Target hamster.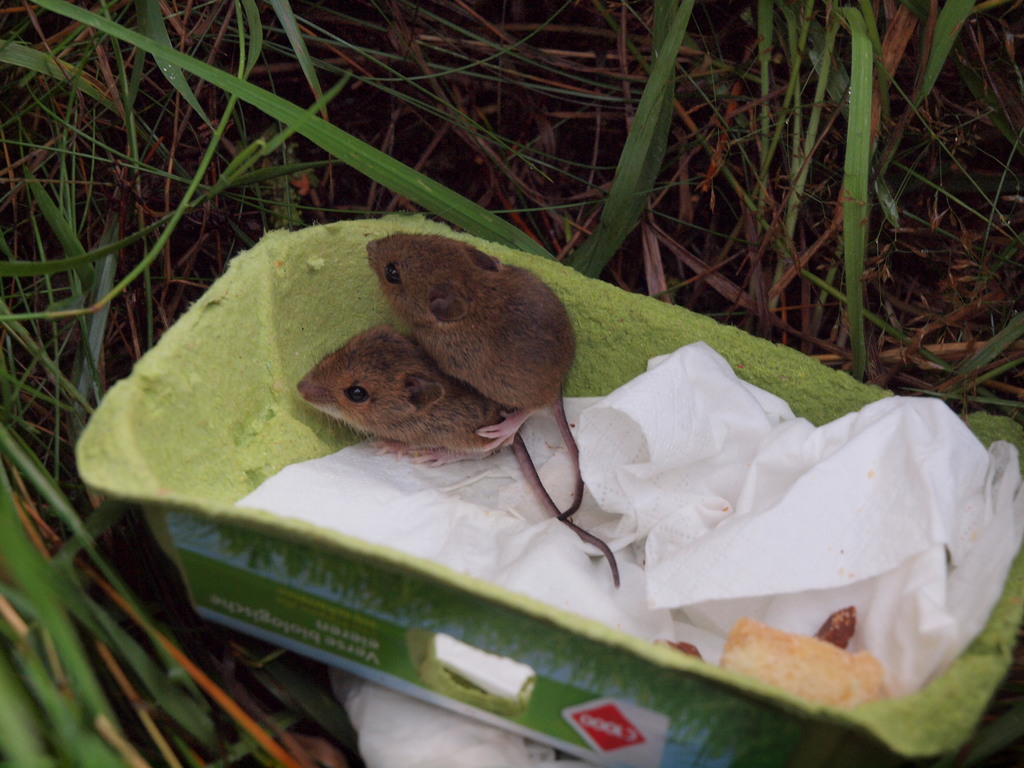
Target region: bbox(366, 230, 578, 517).
